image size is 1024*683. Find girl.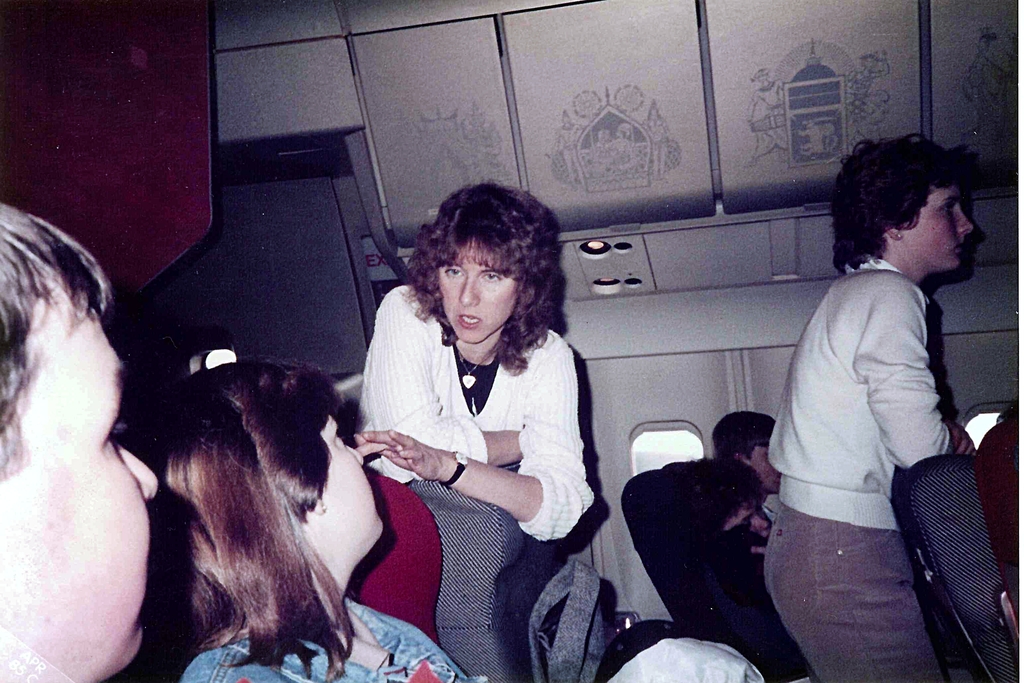
351:185:594:543.
